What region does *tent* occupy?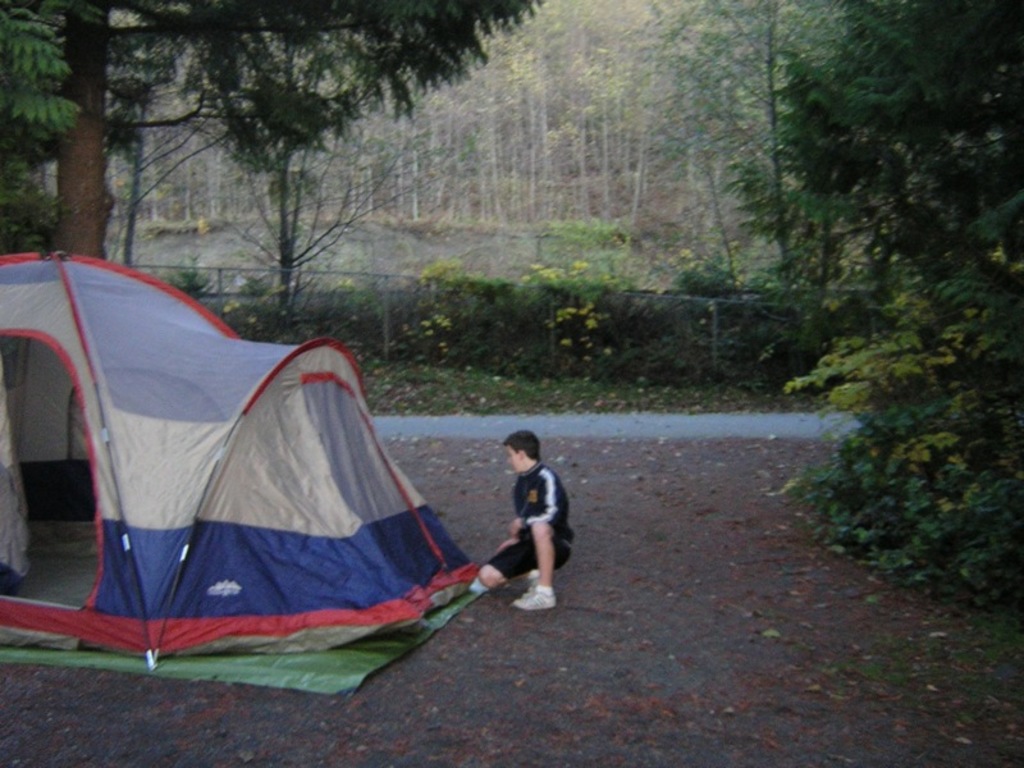
(15, 265, 522, 689).
